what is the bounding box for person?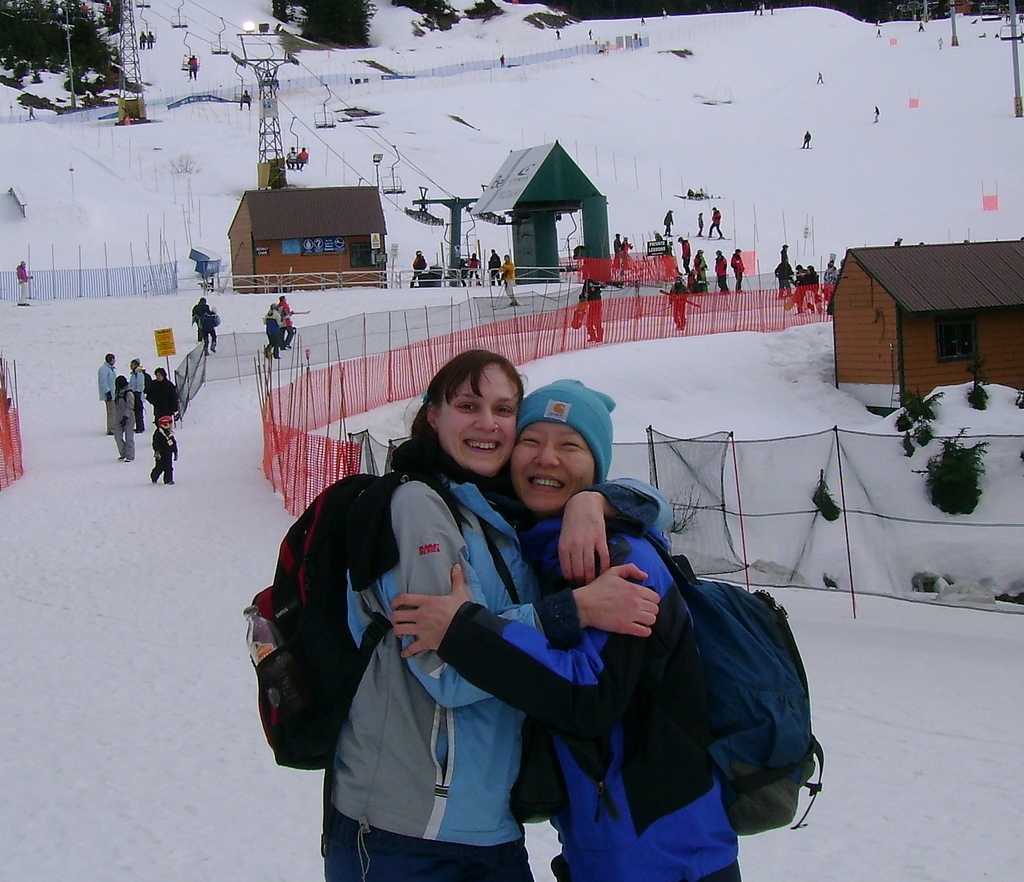
bbox=[190, 296, 213, 347].
